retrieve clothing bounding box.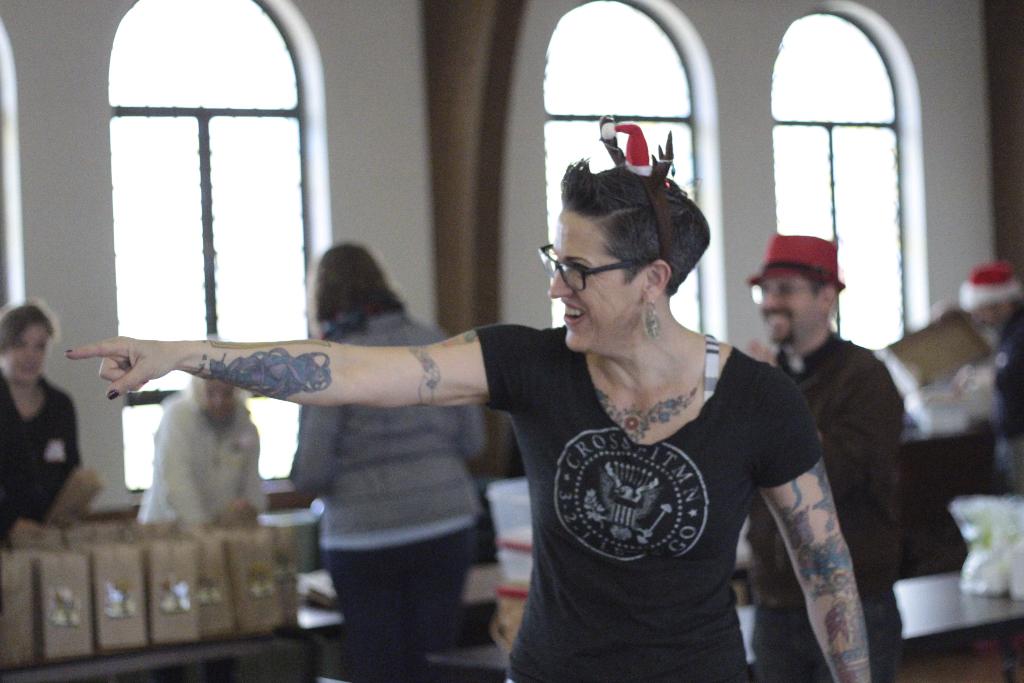
Bounding box: (left=289, top=311, right=491, bottom=661).
